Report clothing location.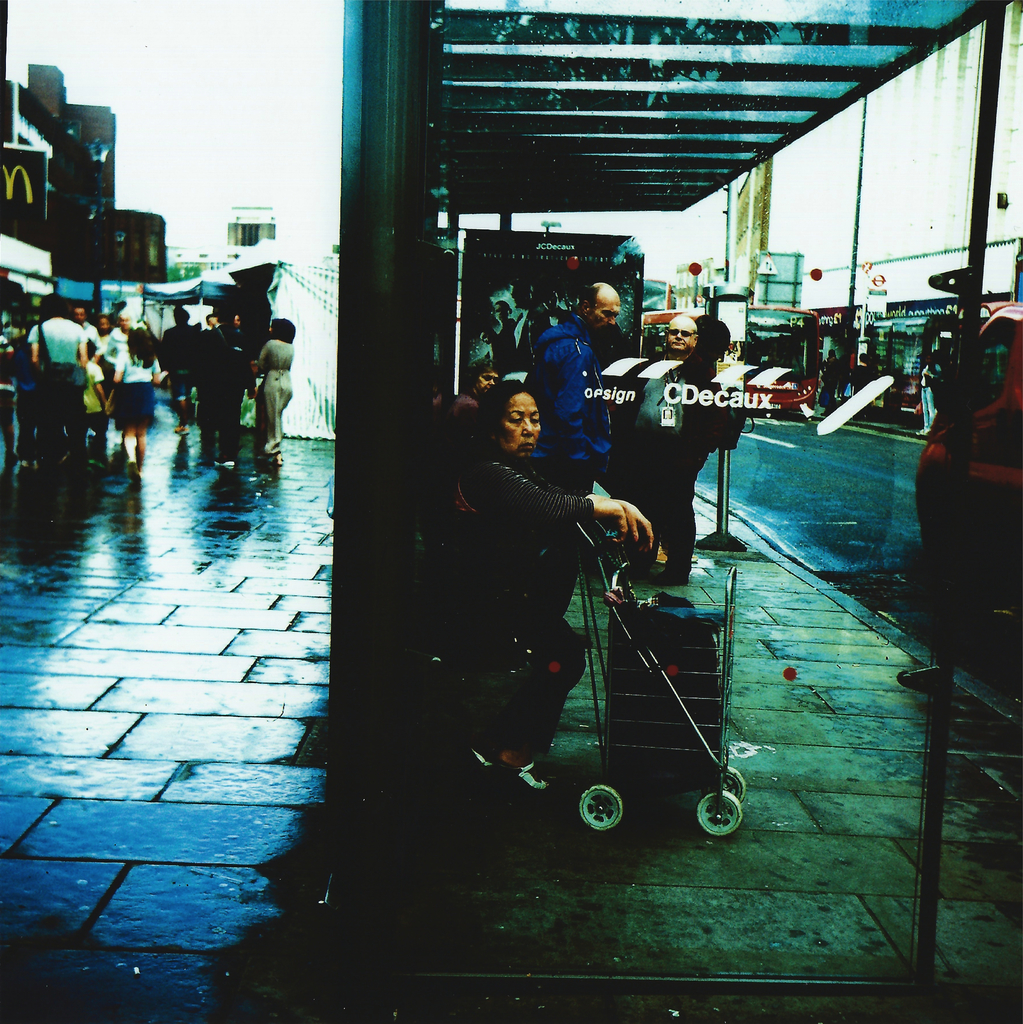
Report: detection(147, 314, 205, 420).
